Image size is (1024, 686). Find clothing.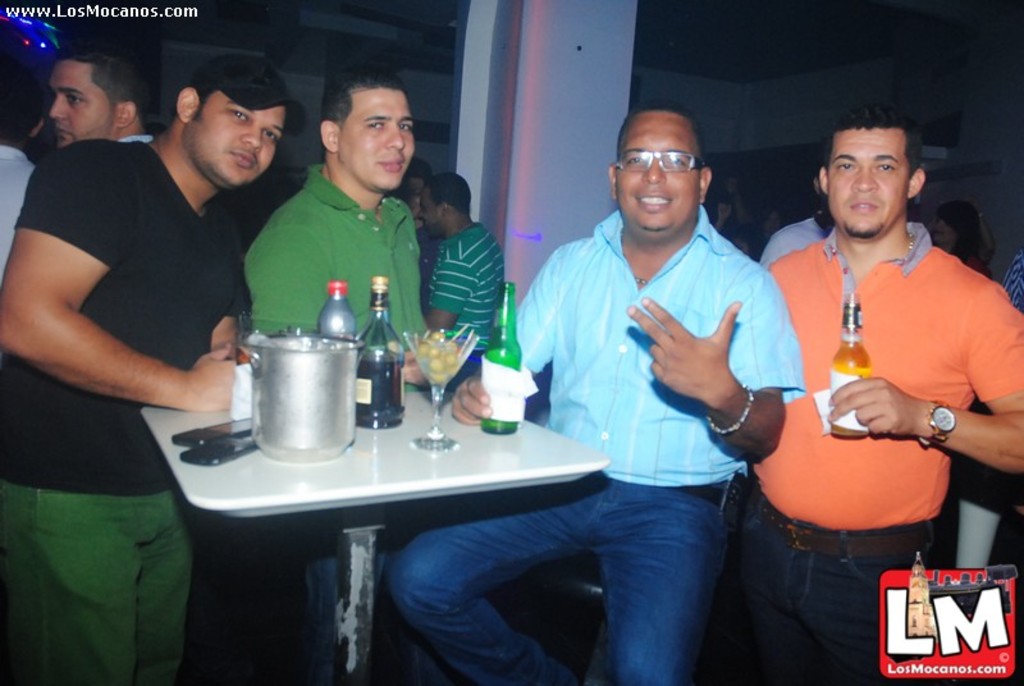
bbox(236, 155, 424, 685).
